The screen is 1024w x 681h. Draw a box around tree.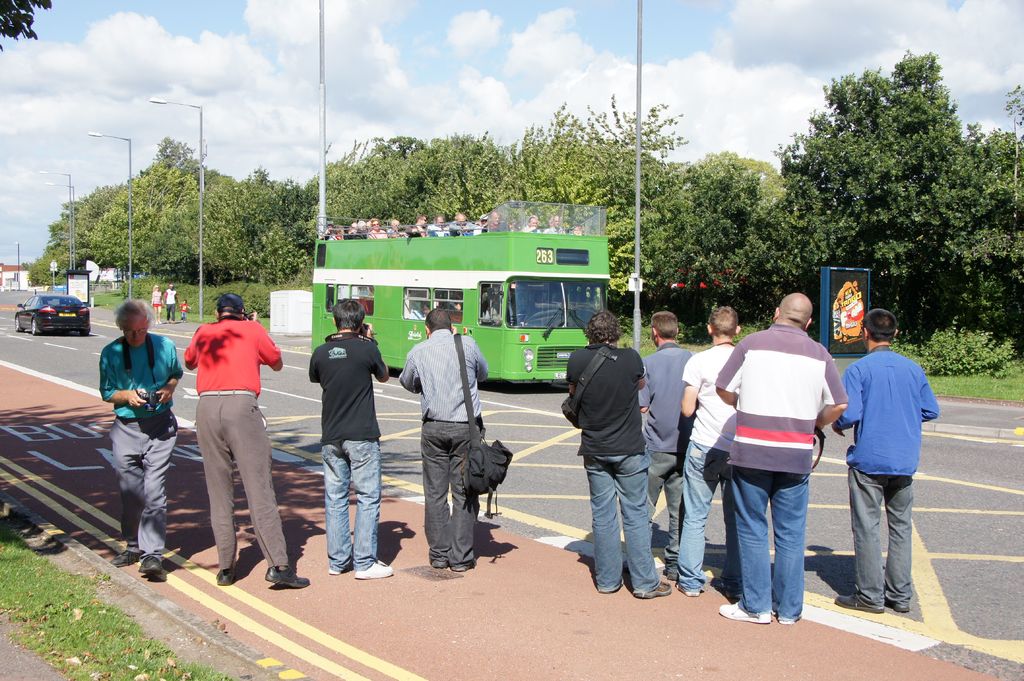
685:151:764:323.
